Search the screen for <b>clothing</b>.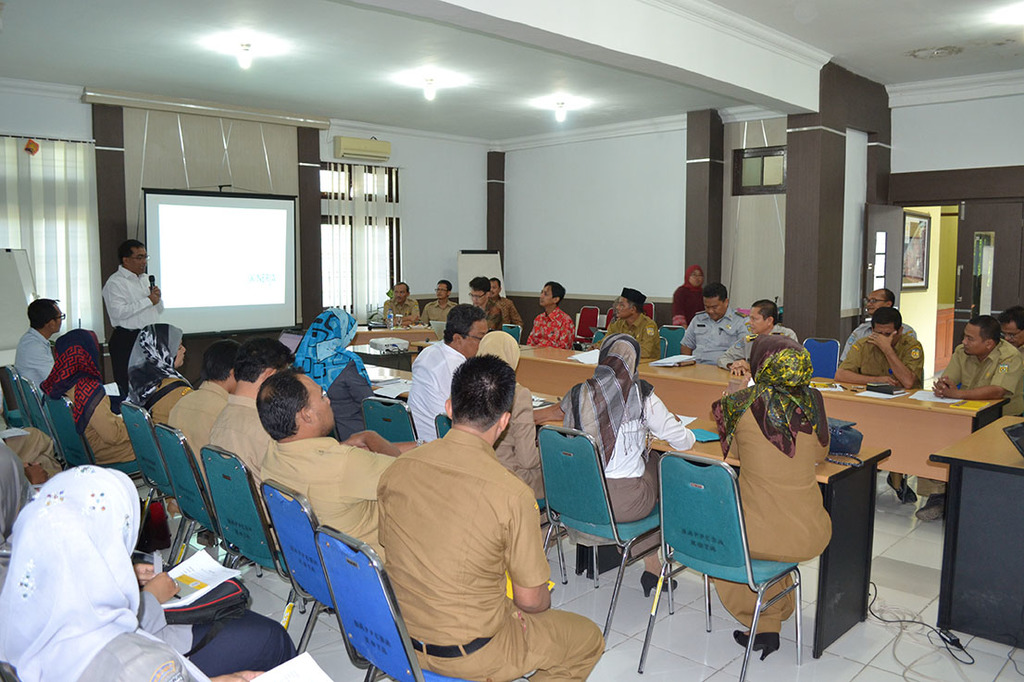
Found at [307,304,387,438].
